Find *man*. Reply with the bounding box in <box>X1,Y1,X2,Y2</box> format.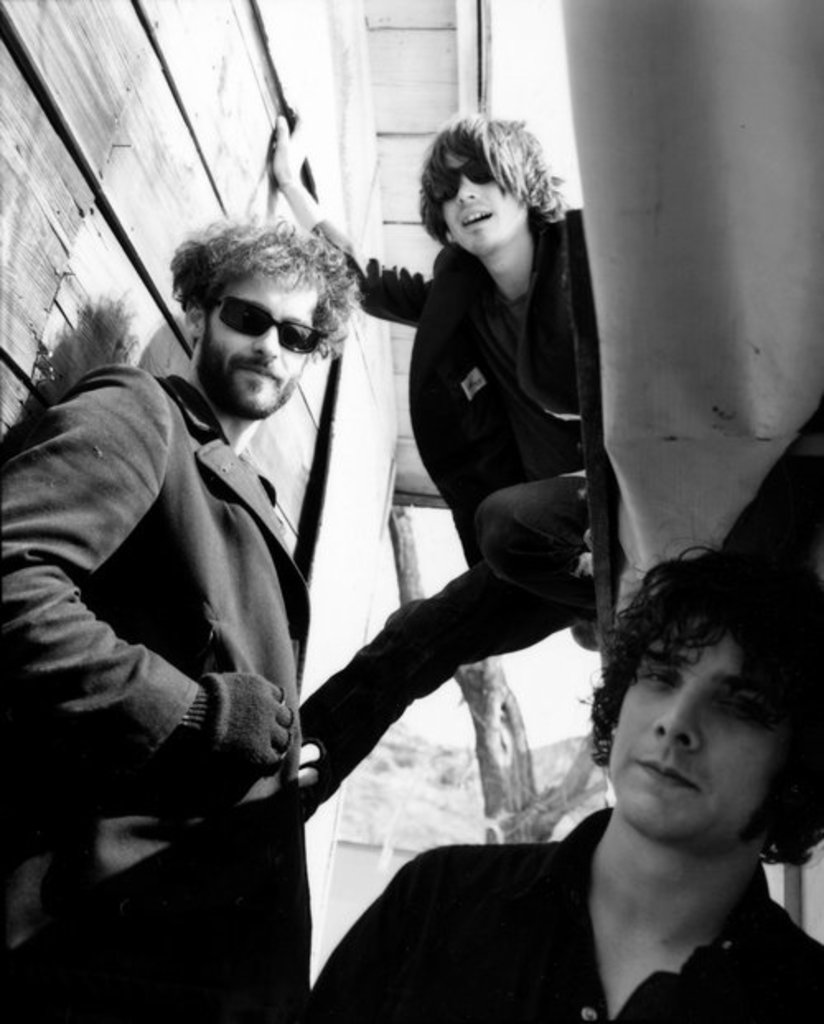
<box>310,536,822,1022</box>.
